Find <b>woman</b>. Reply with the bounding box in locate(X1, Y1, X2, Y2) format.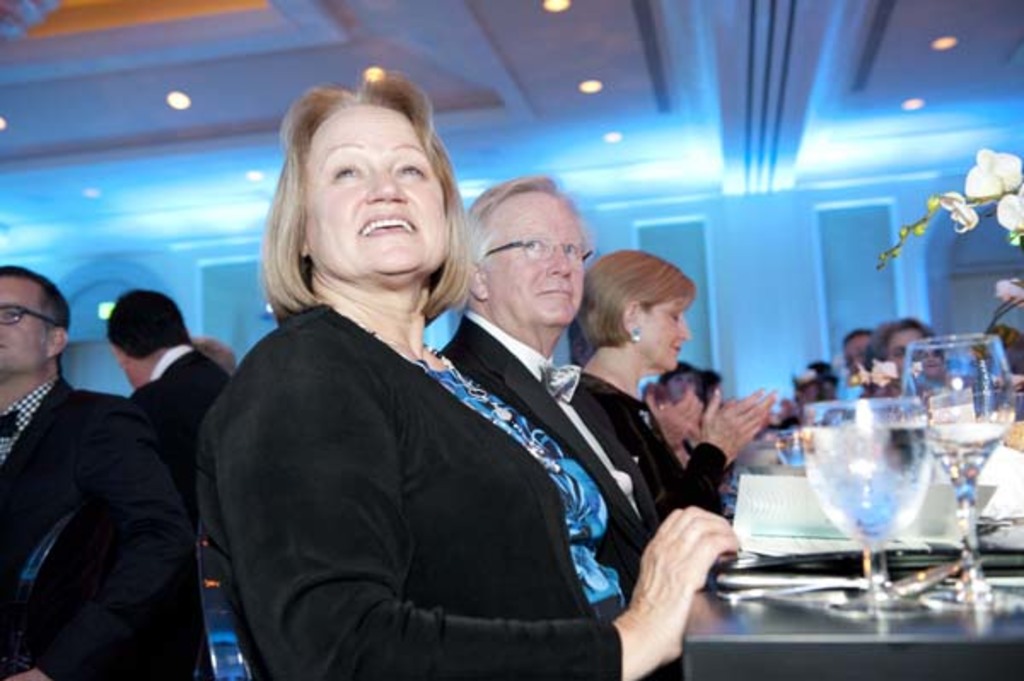
locate(198, 84, 746, 679).
